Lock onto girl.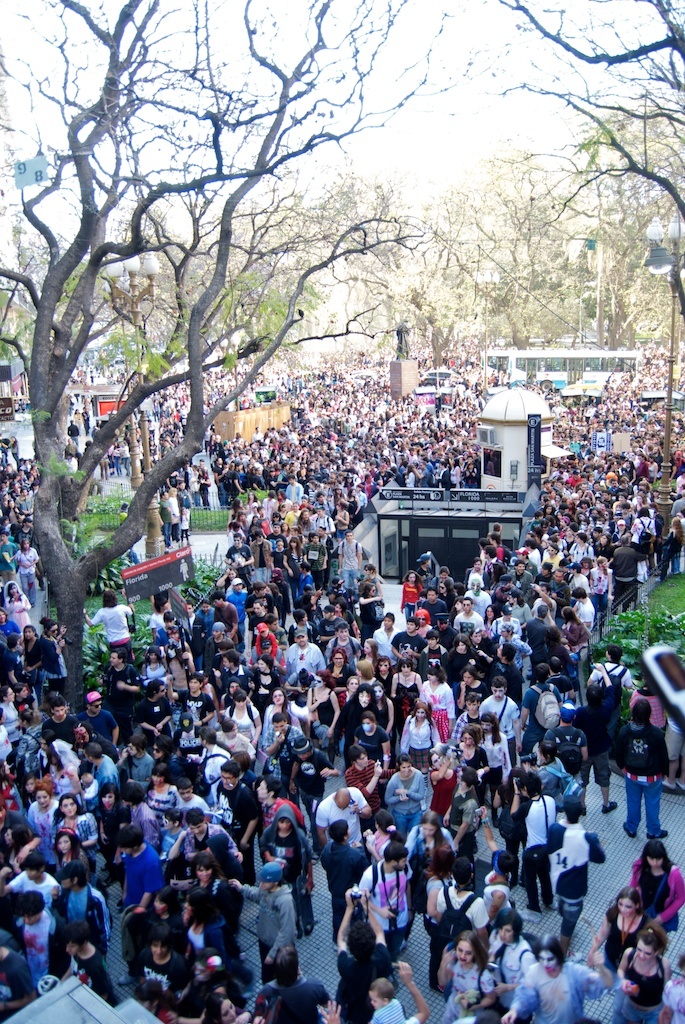
Locked: l=381, t=754, r=426, b=834.
